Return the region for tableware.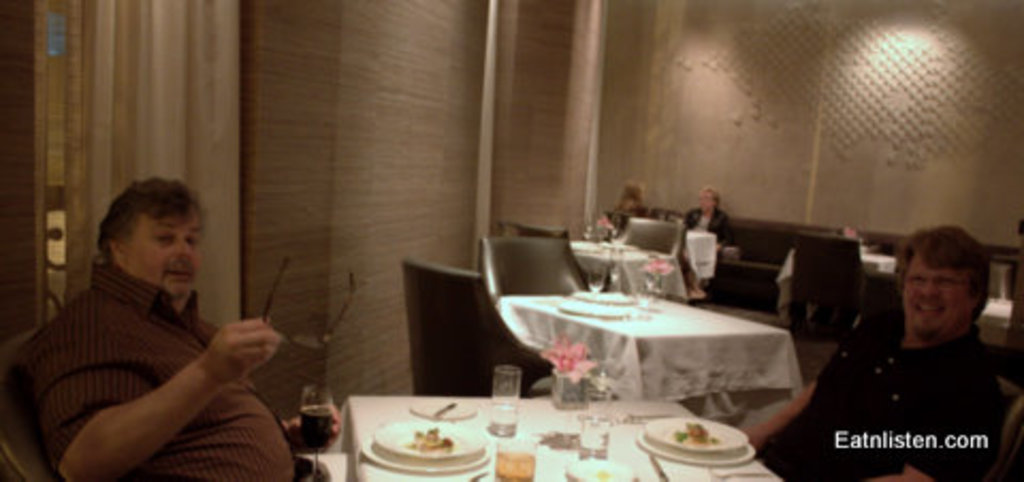
select_region(570, 386, 606, 459).
